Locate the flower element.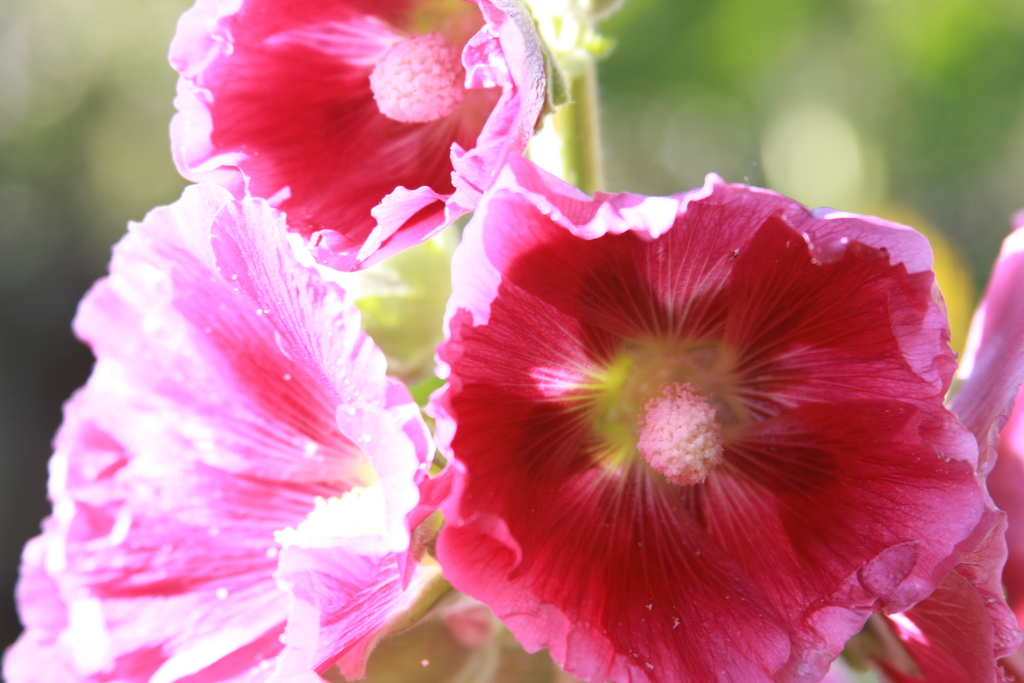
Element bbox: 393 191 971 678.
